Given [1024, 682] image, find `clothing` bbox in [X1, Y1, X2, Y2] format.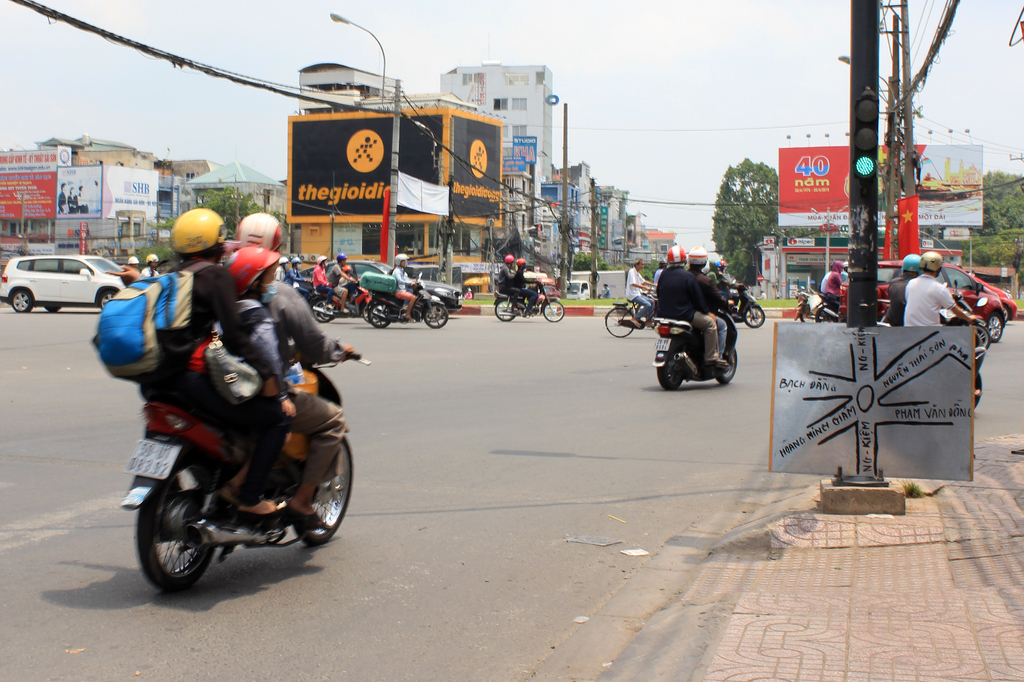
[275, 262, 286, 283].
